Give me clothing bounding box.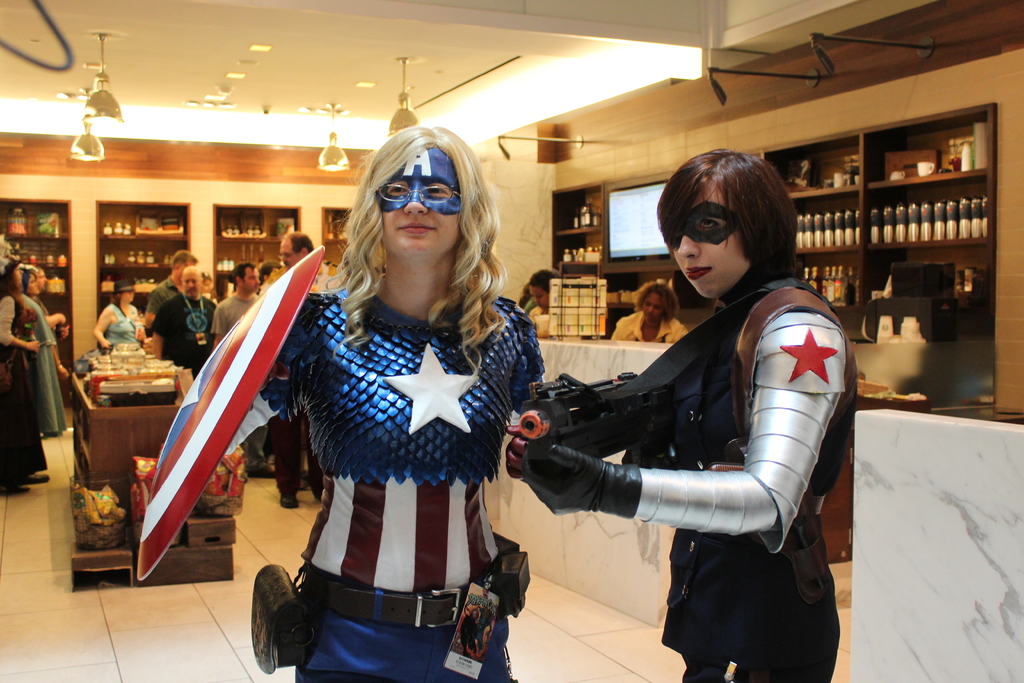
101/299/142/347.
